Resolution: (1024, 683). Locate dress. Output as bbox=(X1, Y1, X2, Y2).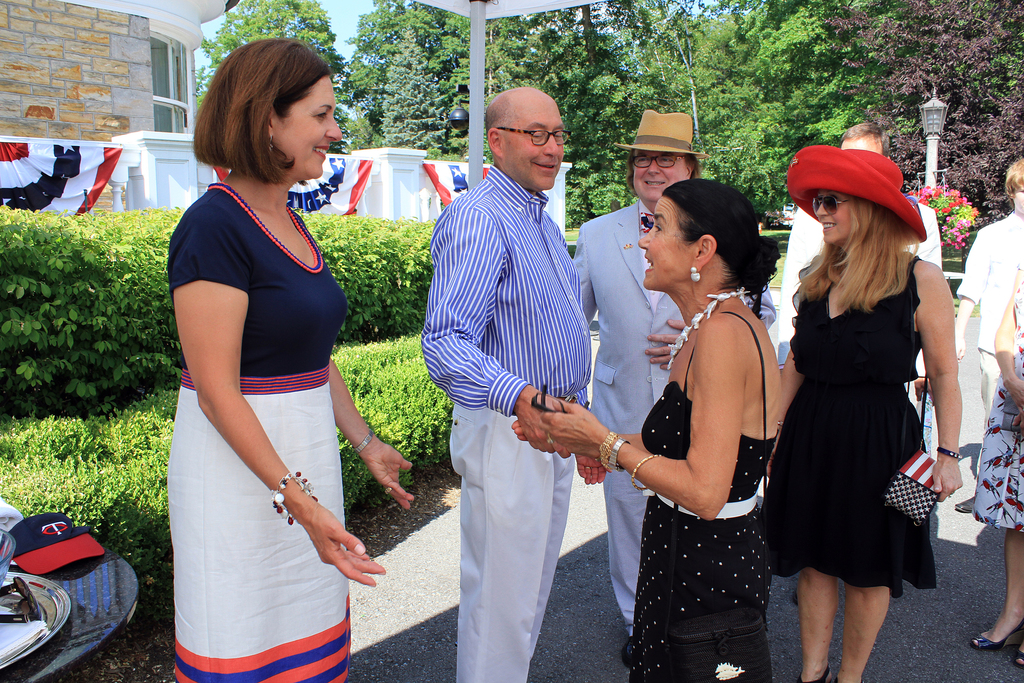
bbox=(780, 241, 953, 586).
